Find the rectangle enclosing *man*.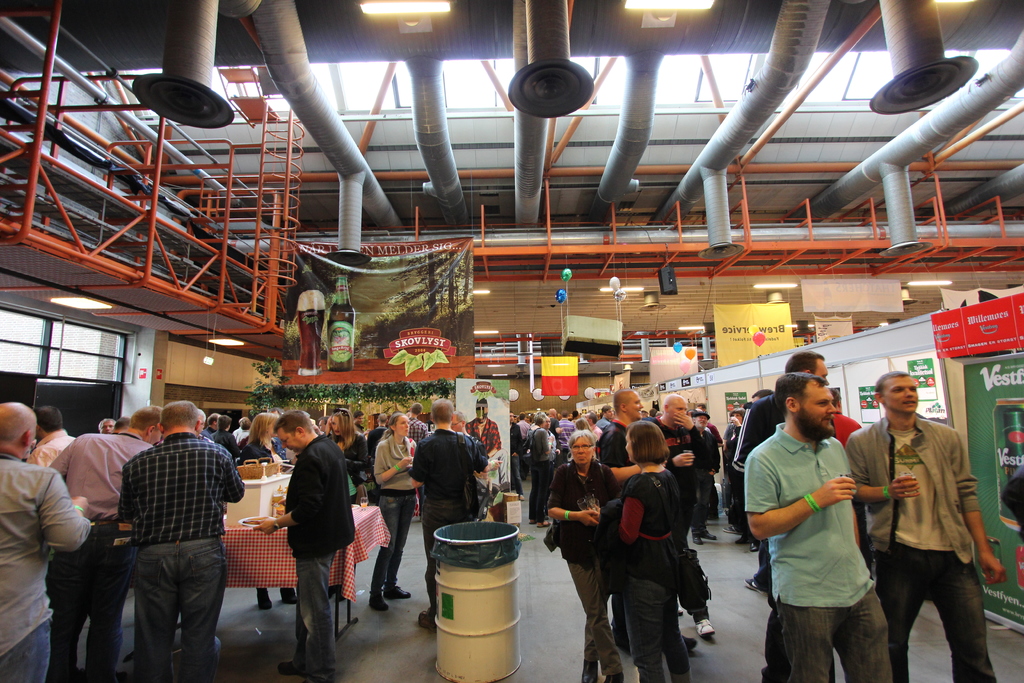
box=[243, 411, 352, 675].
